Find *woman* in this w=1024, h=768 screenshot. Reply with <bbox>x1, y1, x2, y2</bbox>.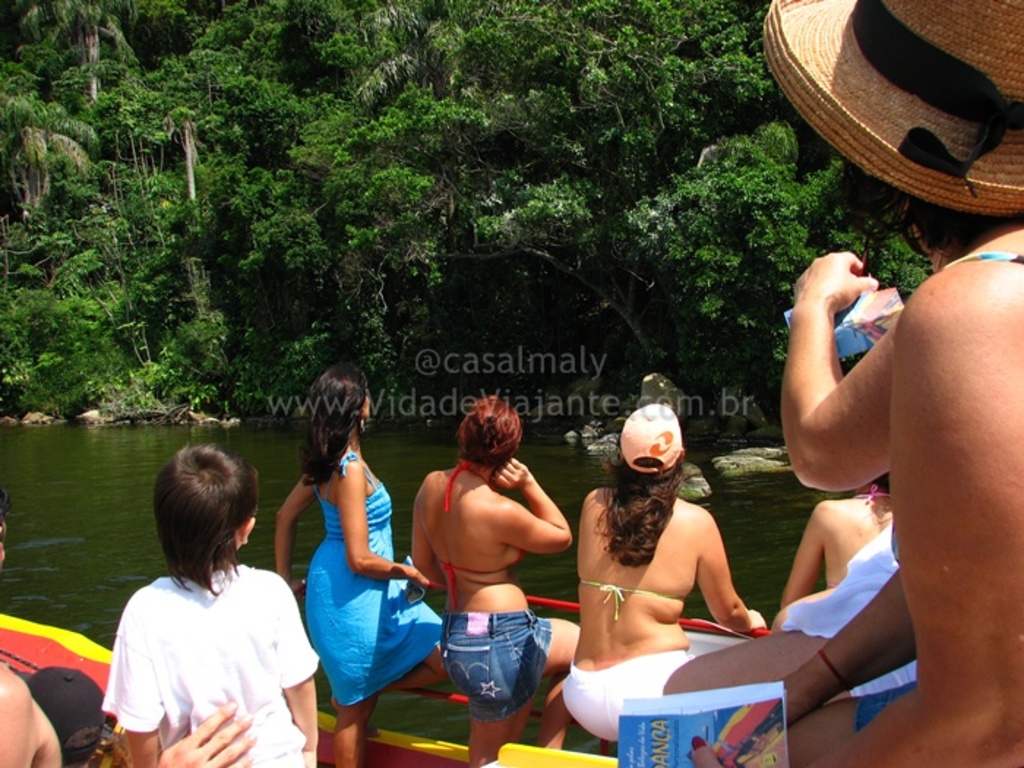
<bbox>413, 396, 578, 767</bbox>.
